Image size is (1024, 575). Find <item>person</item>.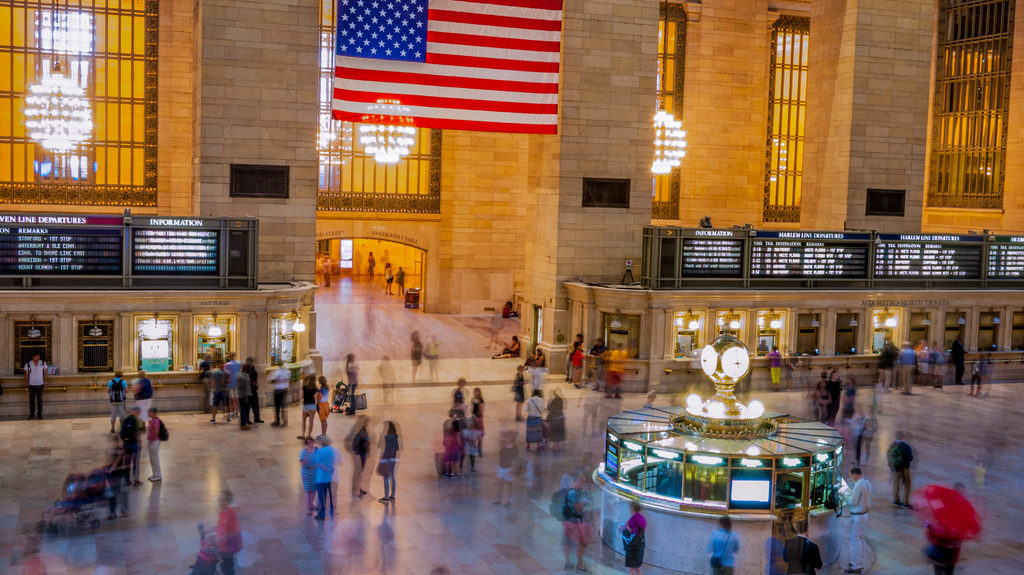
left=817, top=368, right=916, bottom=516.
